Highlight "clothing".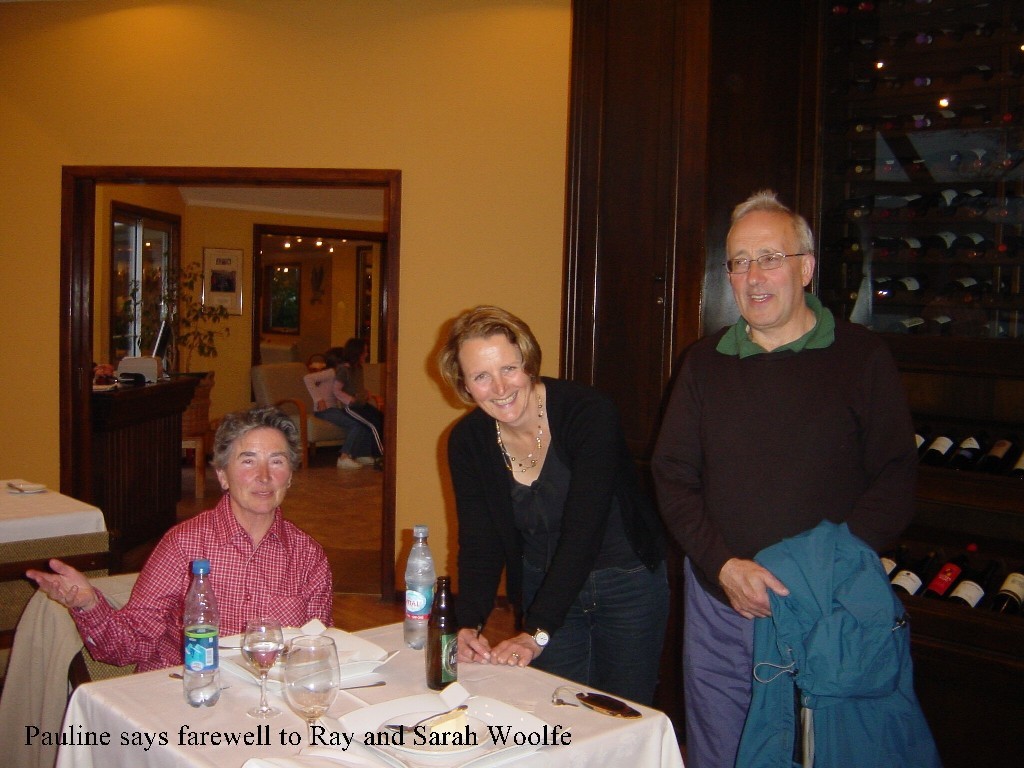
Highlighted region: (650, 243, 926, 750).
